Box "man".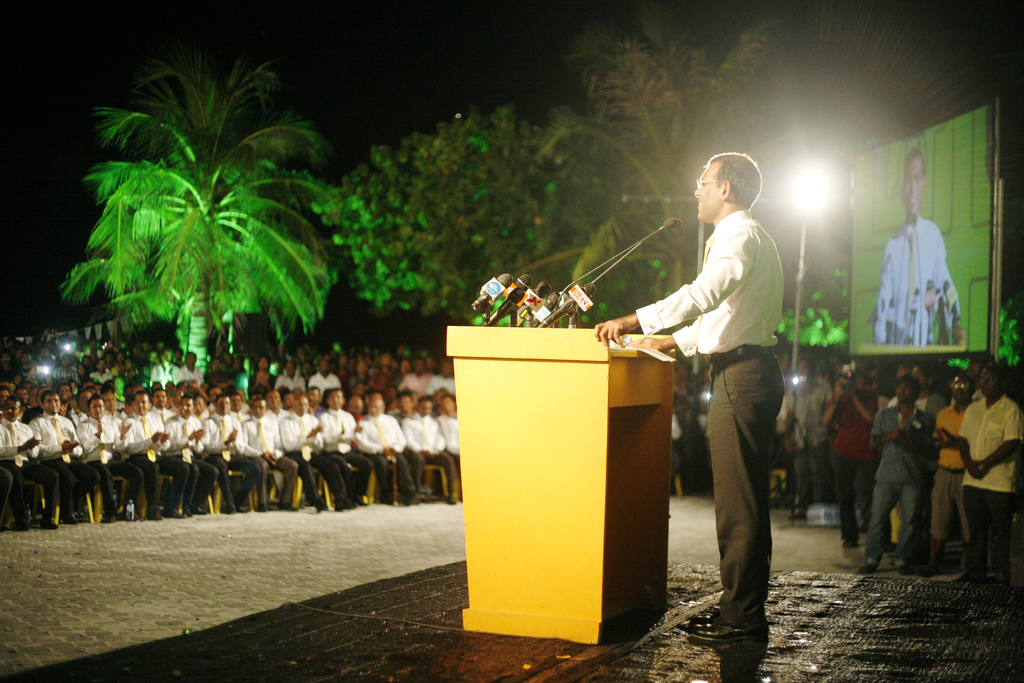
<box>243,398,296,513</box>.
